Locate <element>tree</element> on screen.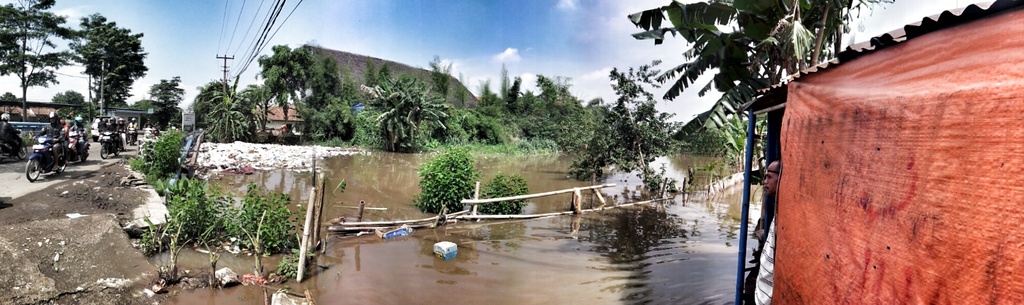
On screen at x1=570 y1=58 x2=678 y2=195.
